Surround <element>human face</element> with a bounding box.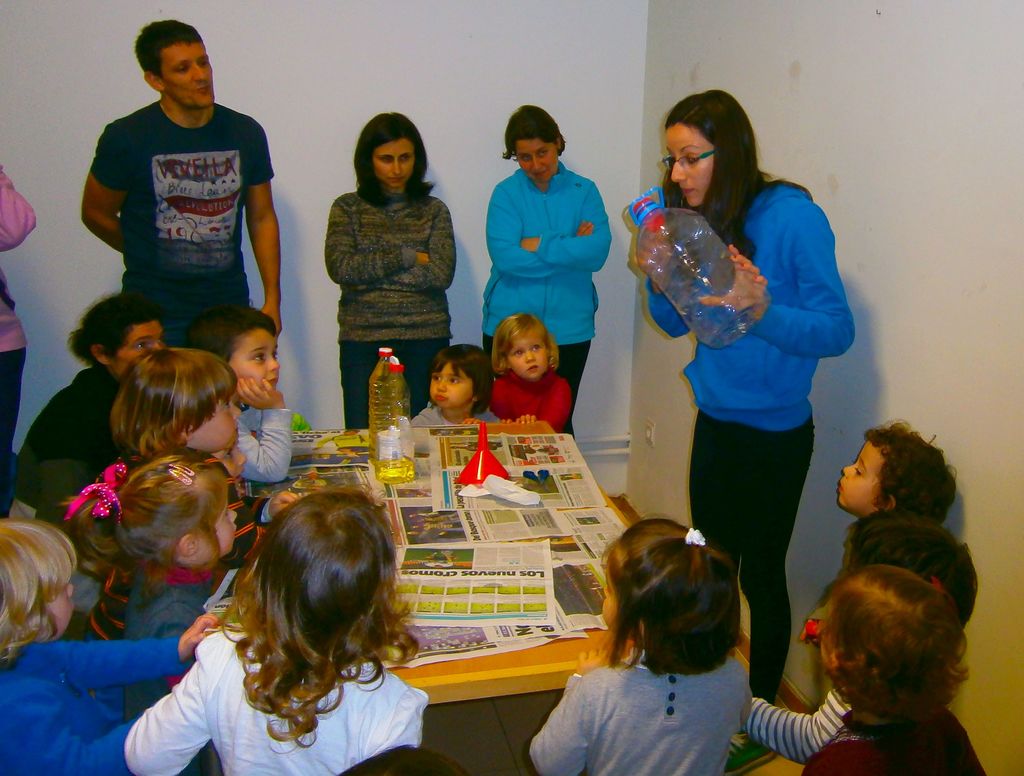
(506, 330, 551, 377).
